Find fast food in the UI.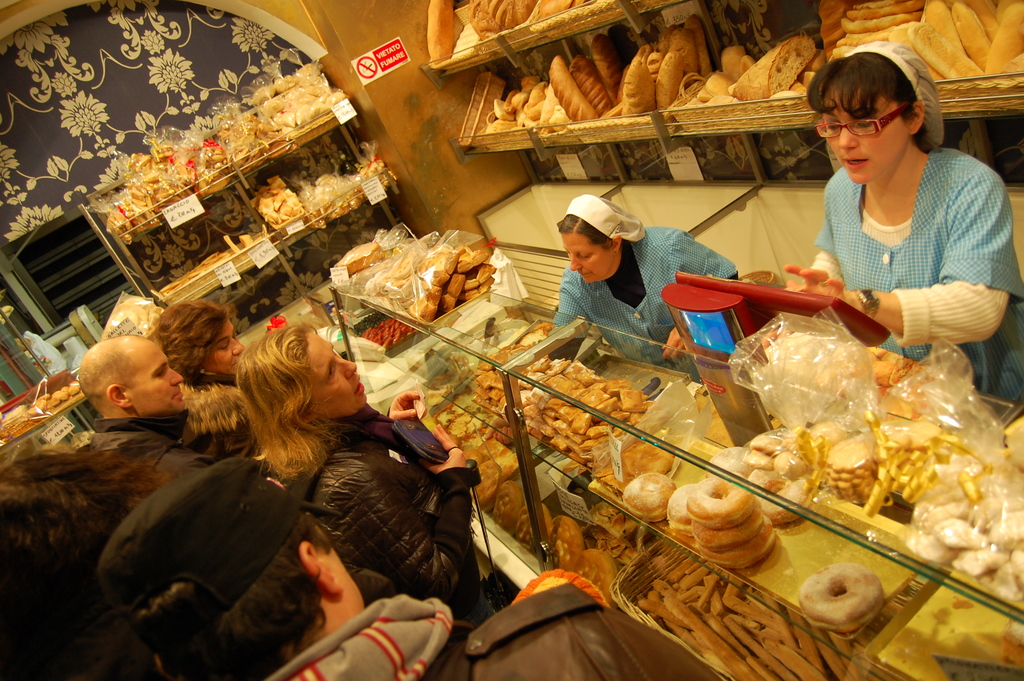
UI element at (left=628, top=49, right=650, bottom=128).
